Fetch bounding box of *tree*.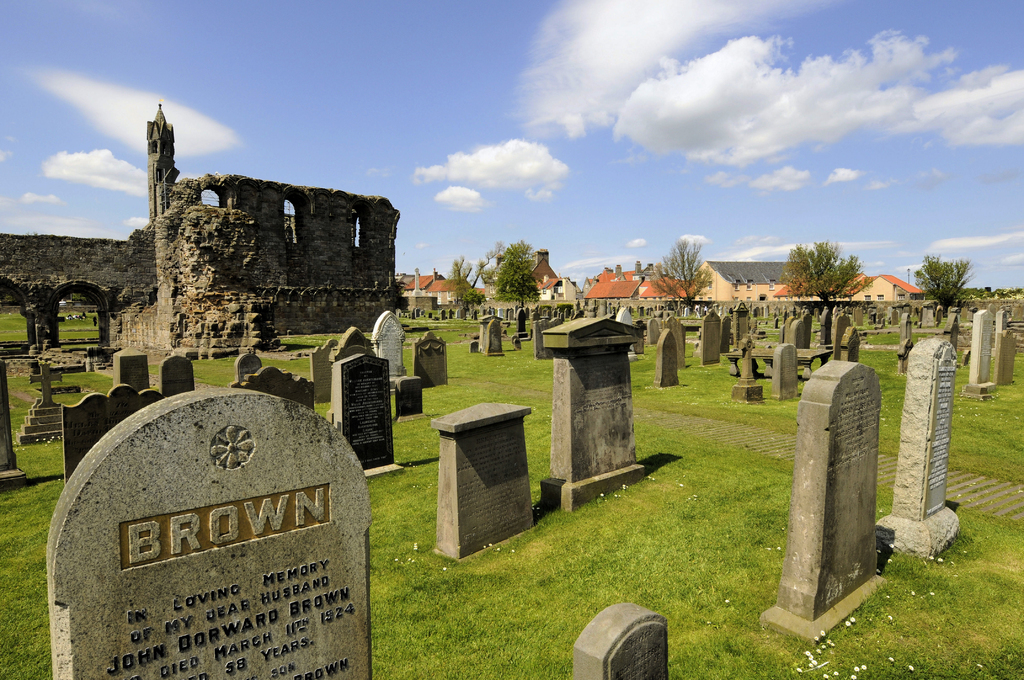
Bbox: [493,236,543,314].
